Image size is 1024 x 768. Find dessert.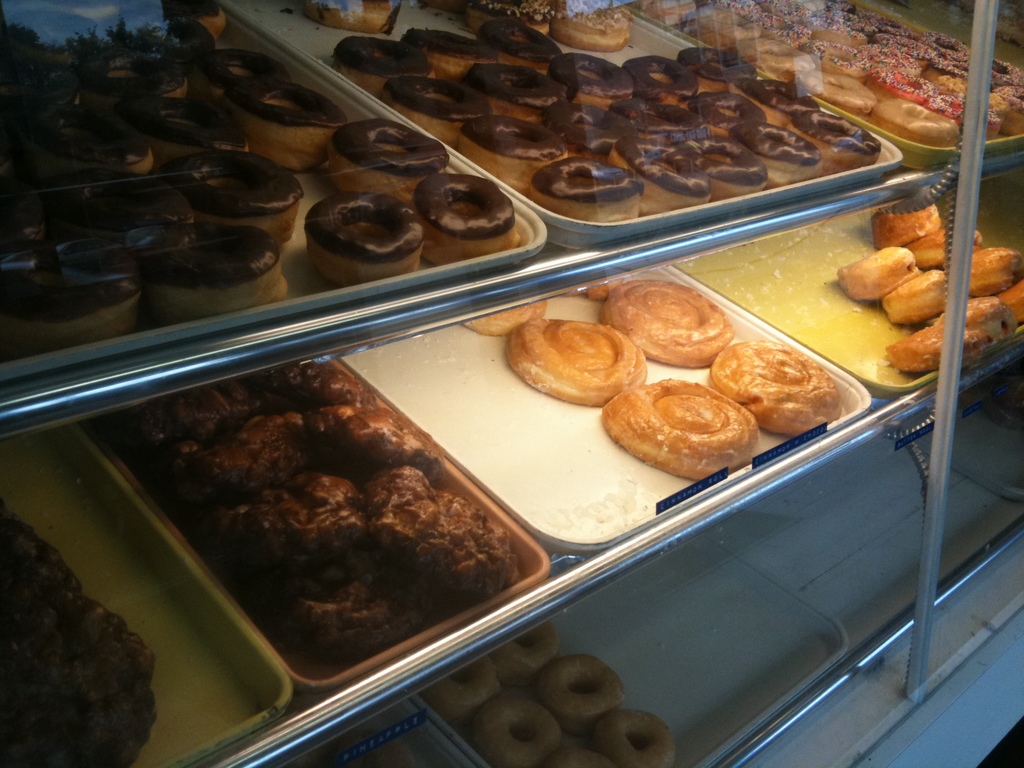
(left=416, top=26, right=508, bottom=69).
